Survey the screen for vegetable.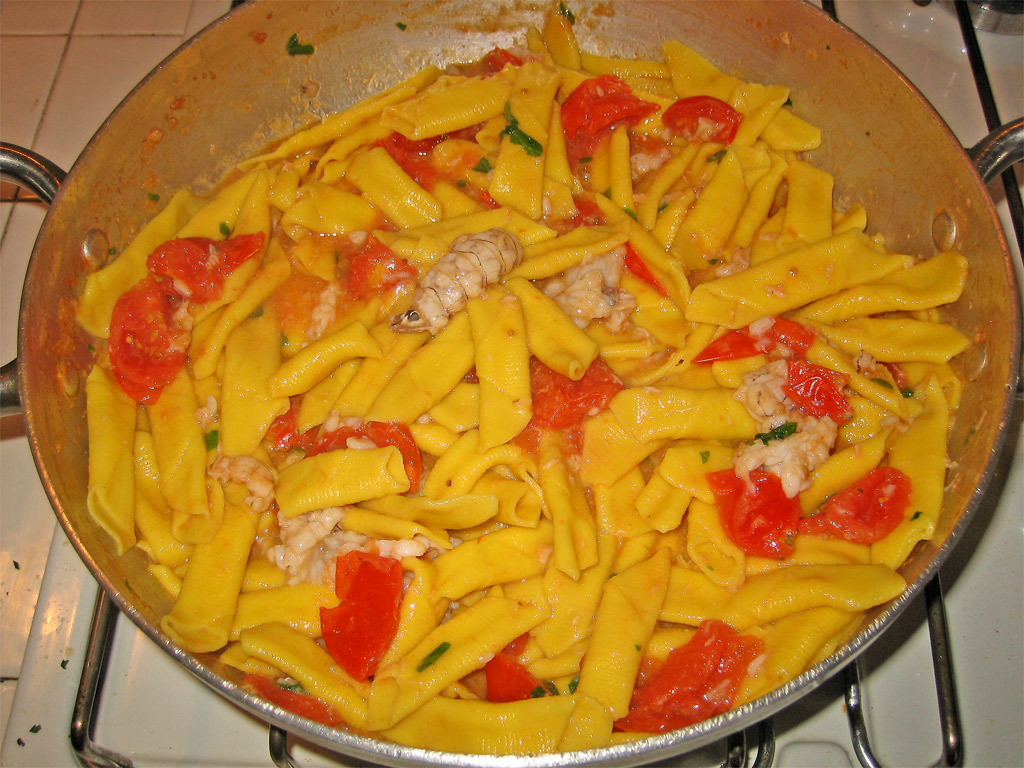
Survey found: bbox(656, 93, 742, 143).
